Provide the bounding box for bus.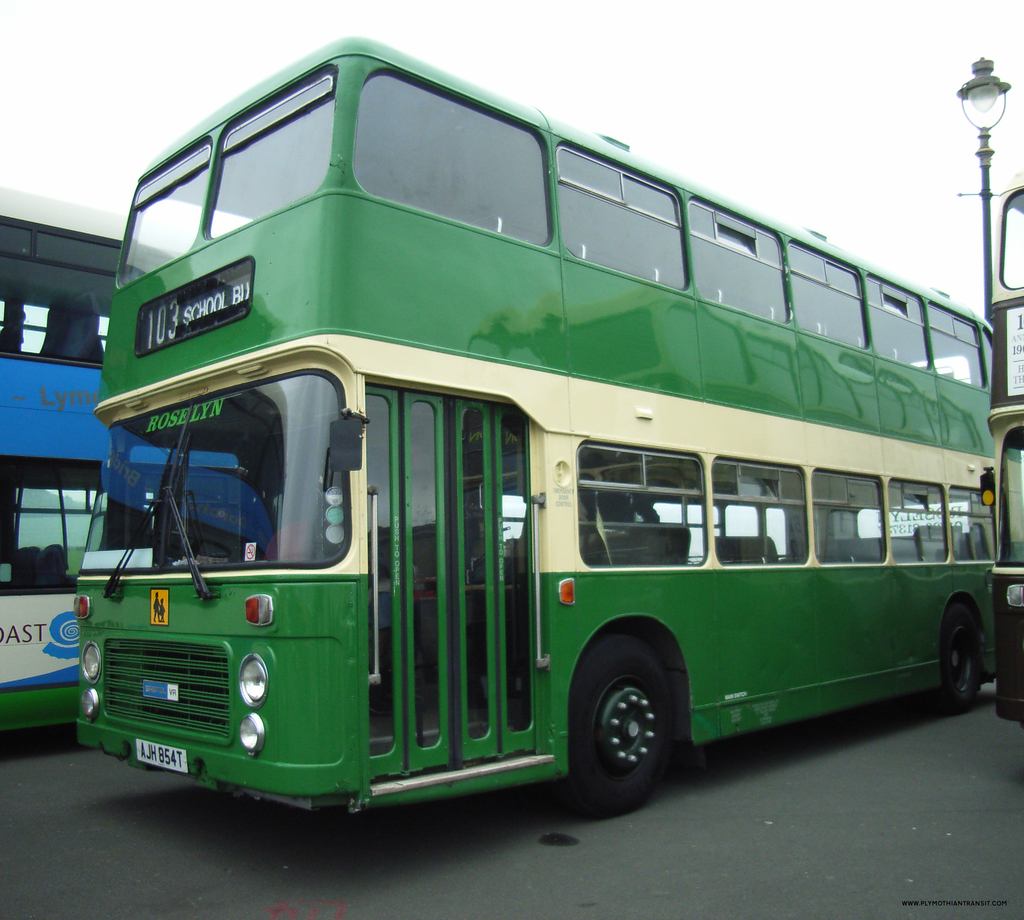
70:31:998:820.
